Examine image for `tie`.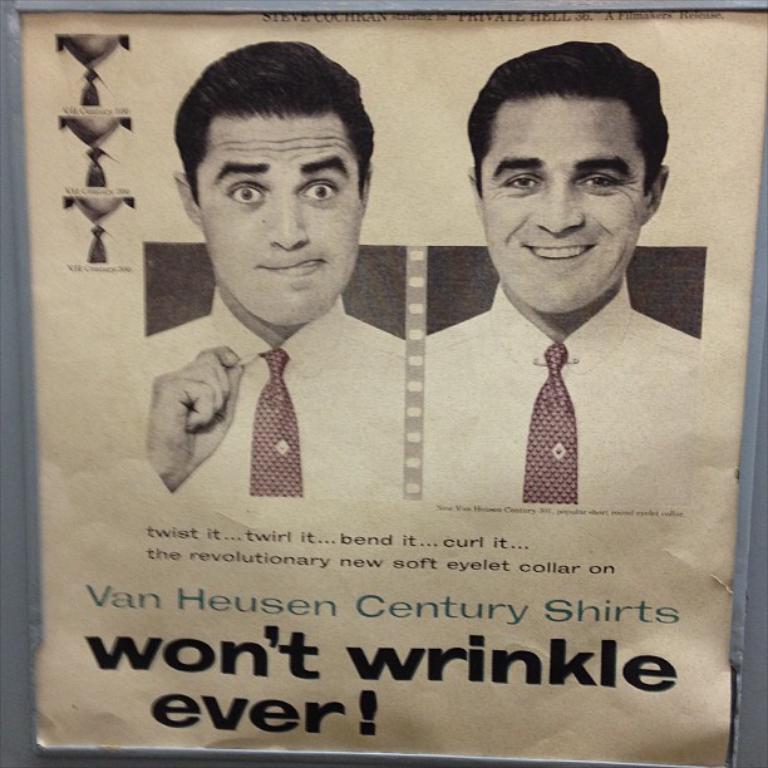
Examination result: bbox=(523, 341, 579, 501).
